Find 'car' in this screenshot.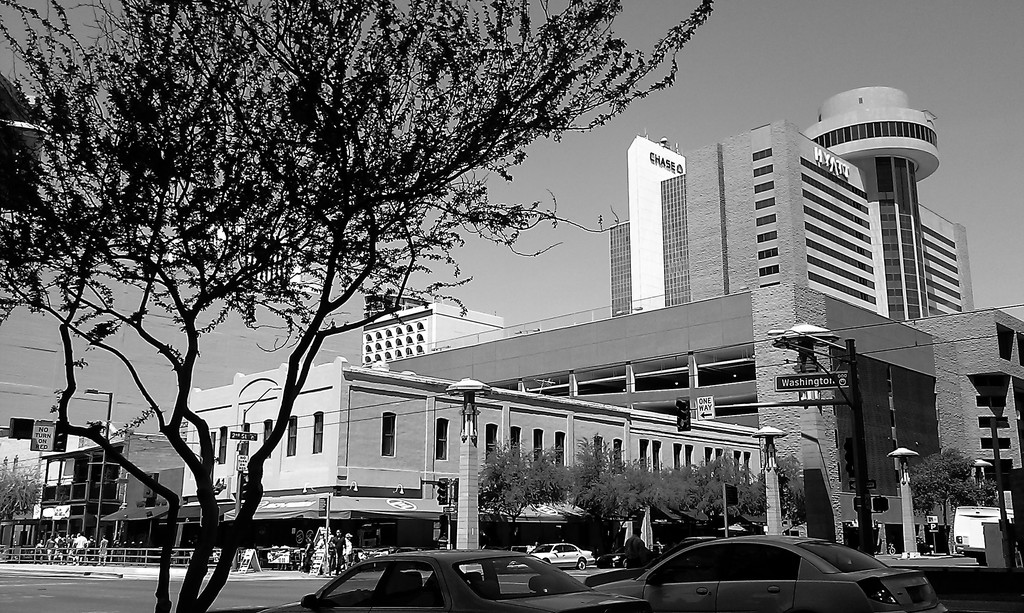
The bounding box for 'car' is rect(508, 541, 593, 568).
